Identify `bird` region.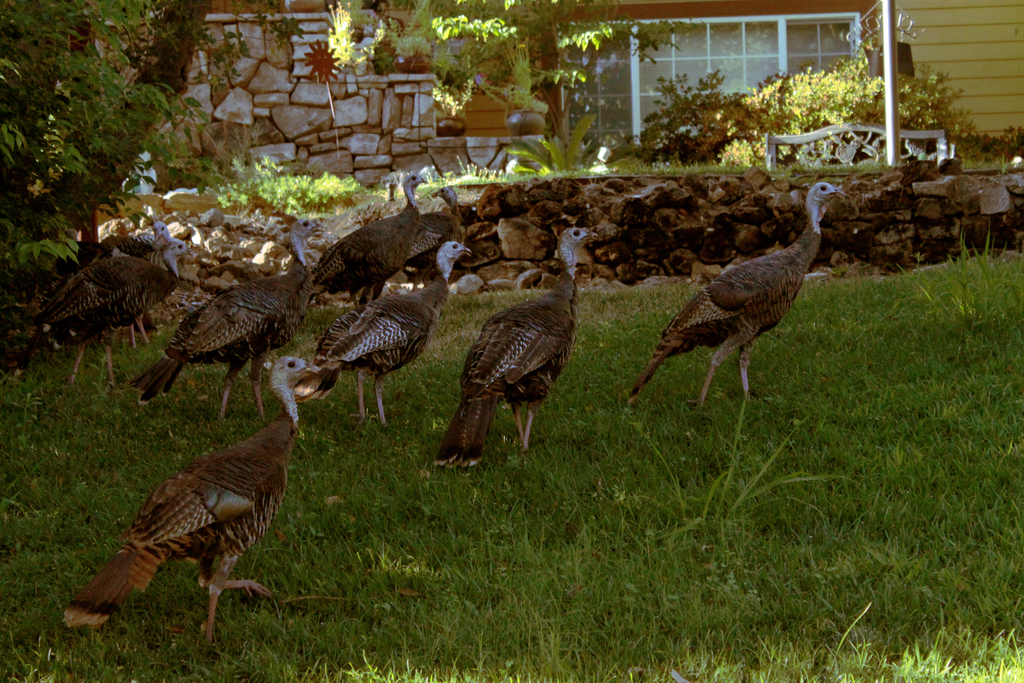
Region: 83, 216, 178, 357.
